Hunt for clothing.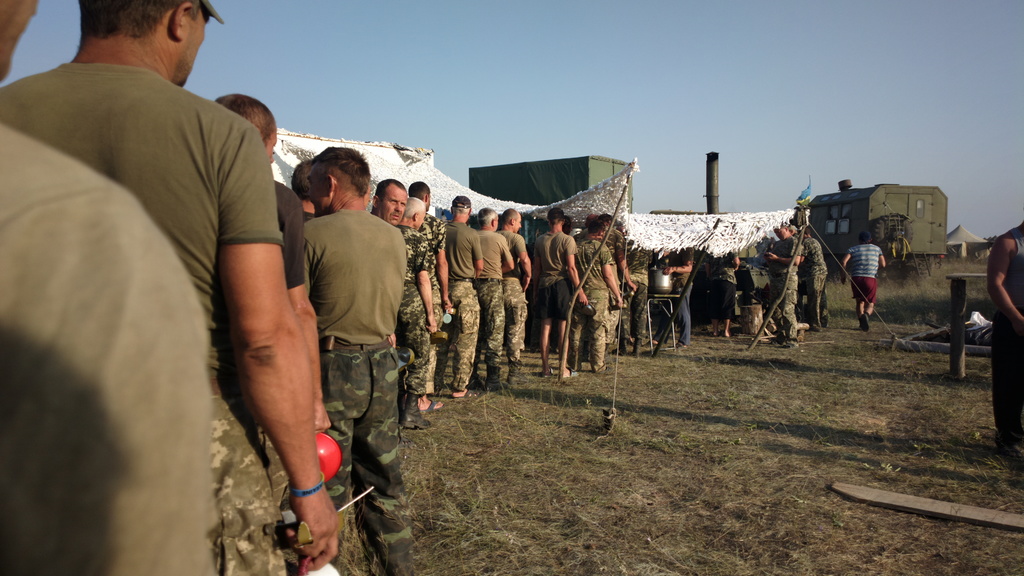
Hunted down at {"x1": 473, "y1": 228, "x2": 514, "y2": 388}.
